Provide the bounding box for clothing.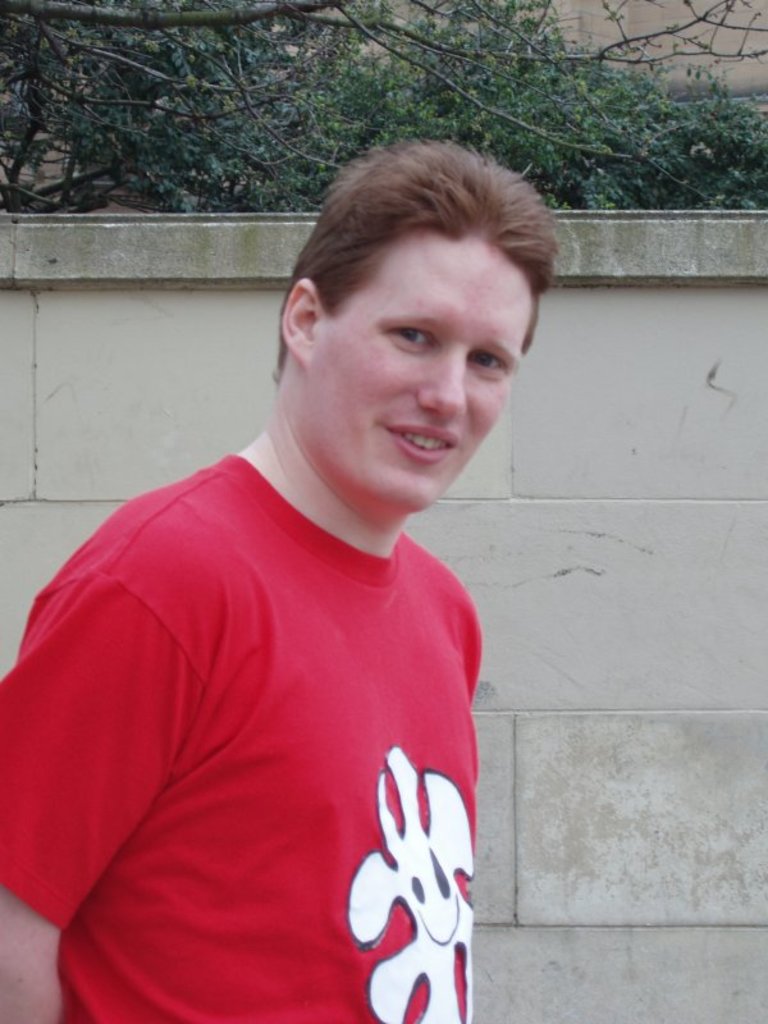
l=36, t=431, r=535, b=1016.
